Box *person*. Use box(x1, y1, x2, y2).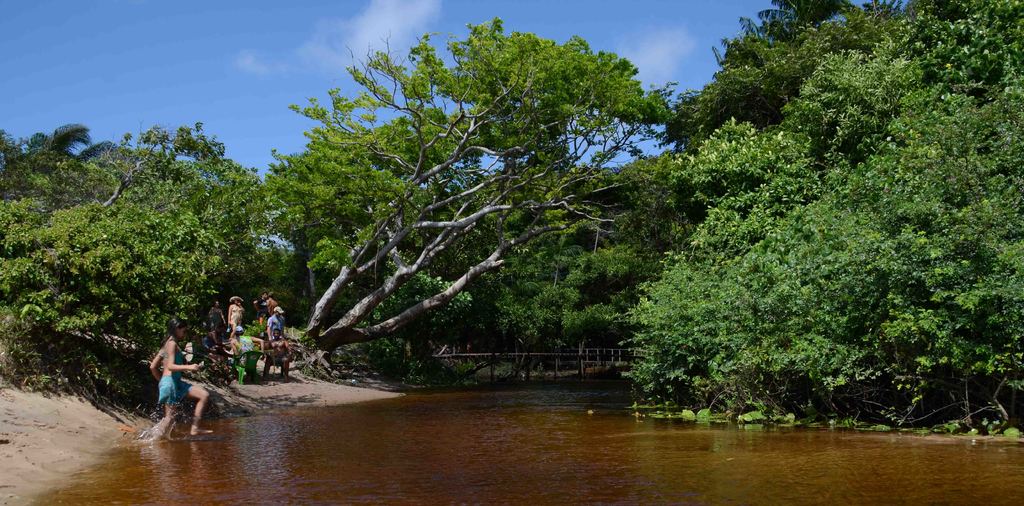
box(141, 317, 205, 430).
